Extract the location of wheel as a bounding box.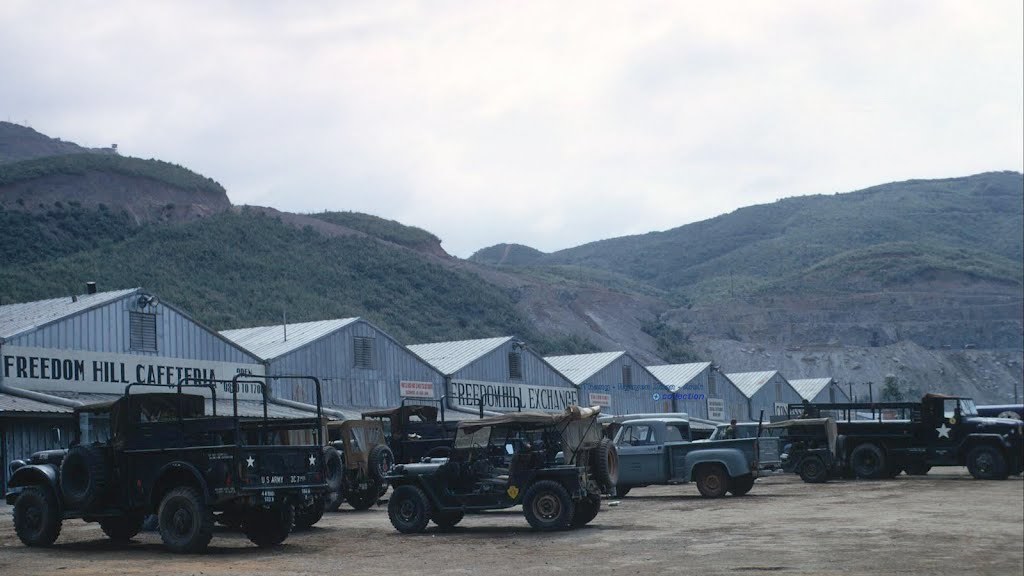
BBox(913, 465, 932, 477).
